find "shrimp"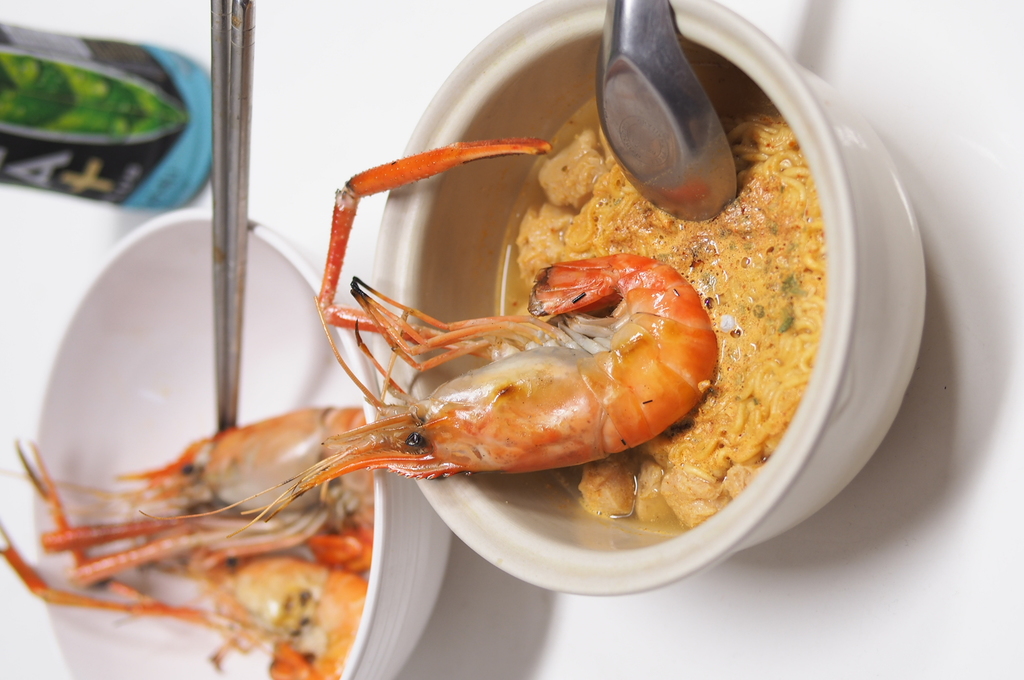
<box>137,137,717,540</box>
